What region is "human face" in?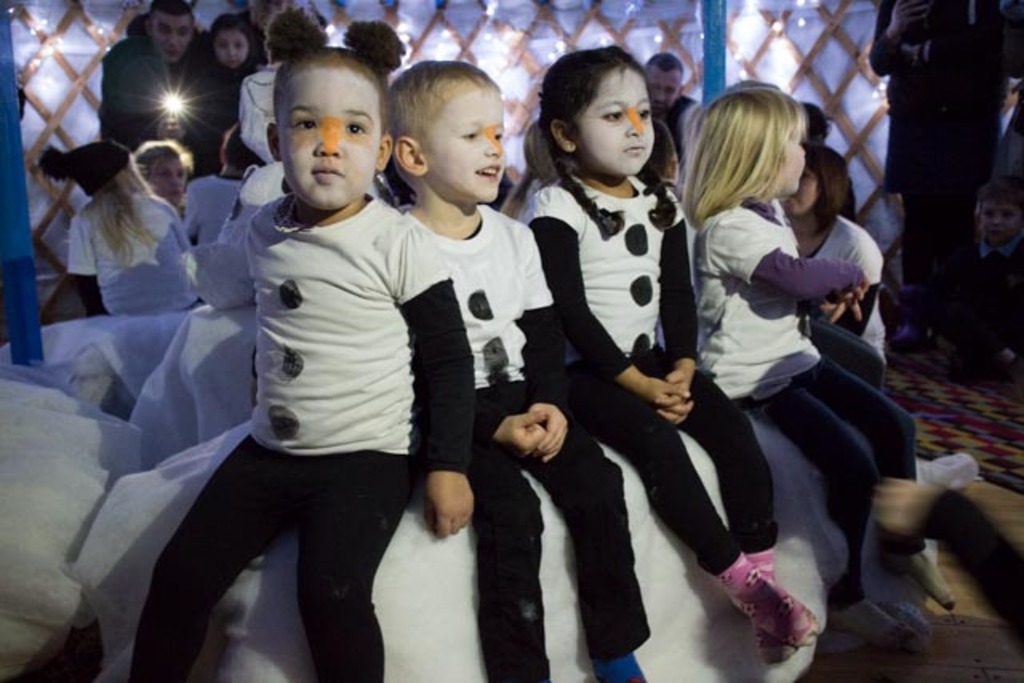
571/67/653/176.
